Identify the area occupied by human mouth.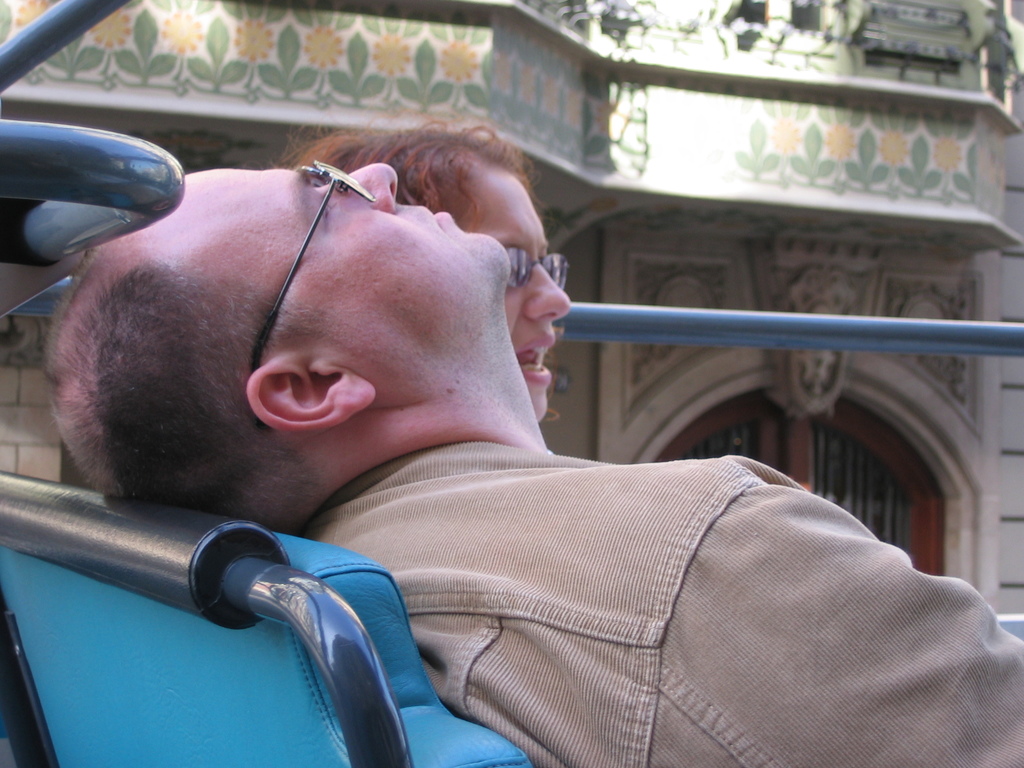
Area: 517/335/562/385.
